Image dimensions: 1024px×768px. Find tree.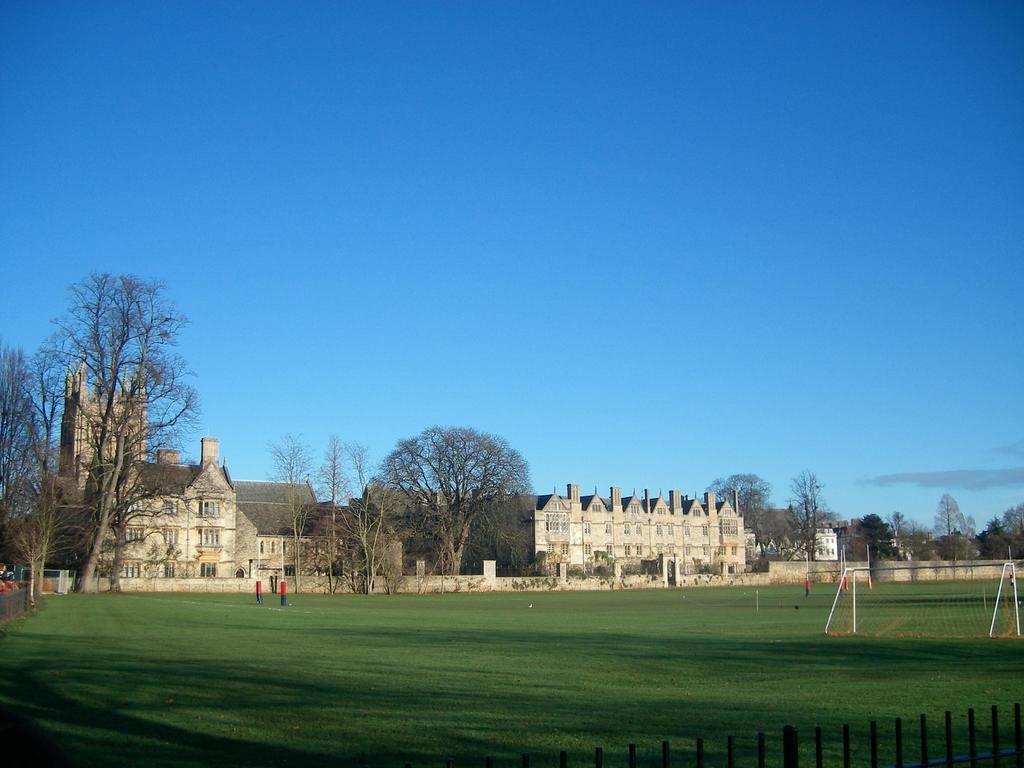
bbox(0, 273, 221, 594).
